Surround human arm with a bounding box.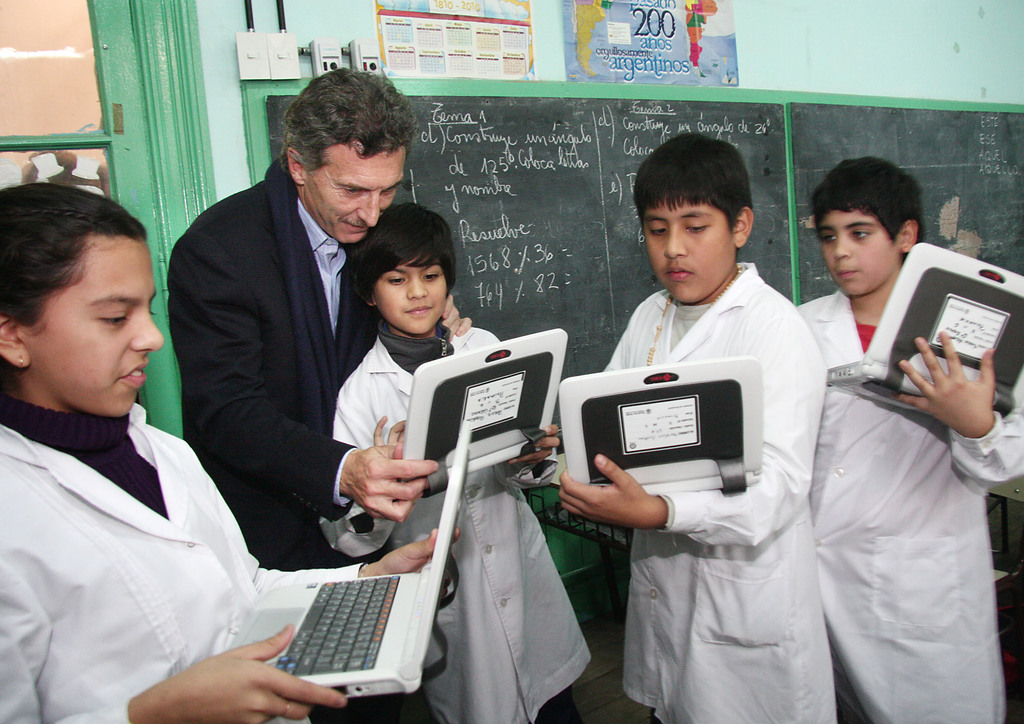
180,441,467,577.
